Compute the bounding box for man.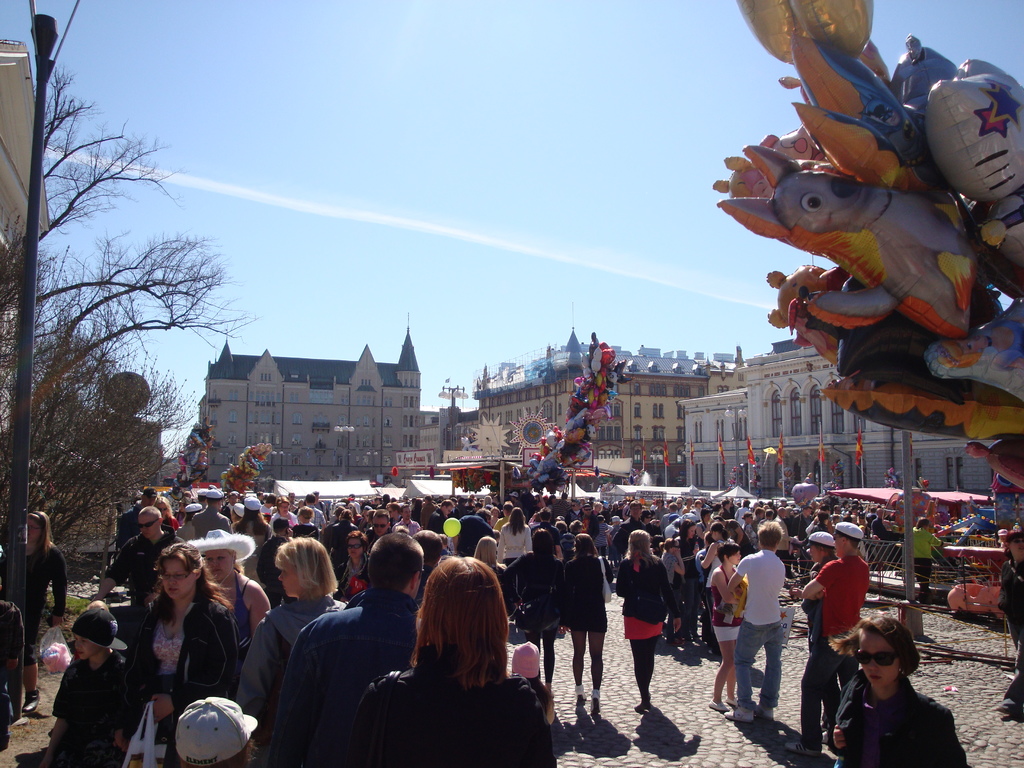
locate(116, 483, 159, 551).
